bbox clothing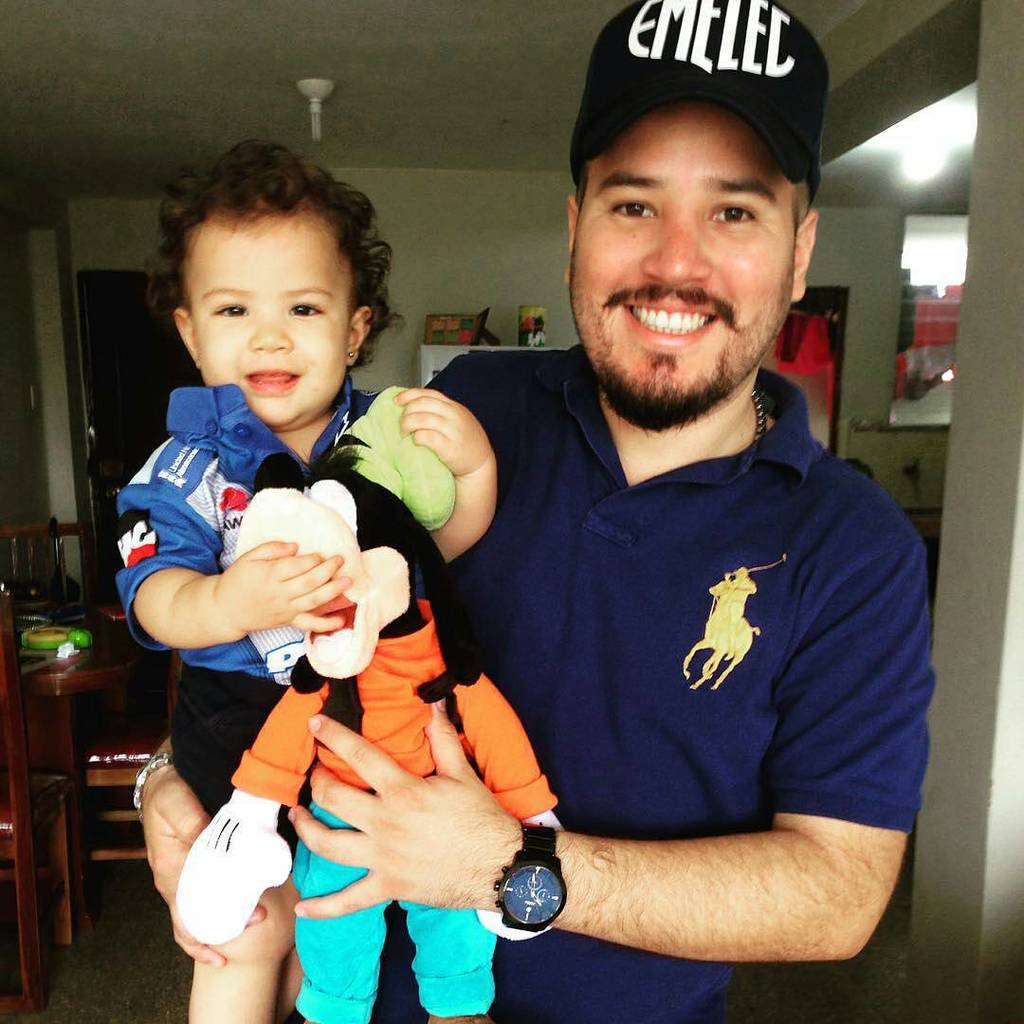
locate(437, 309, 924, 996)
